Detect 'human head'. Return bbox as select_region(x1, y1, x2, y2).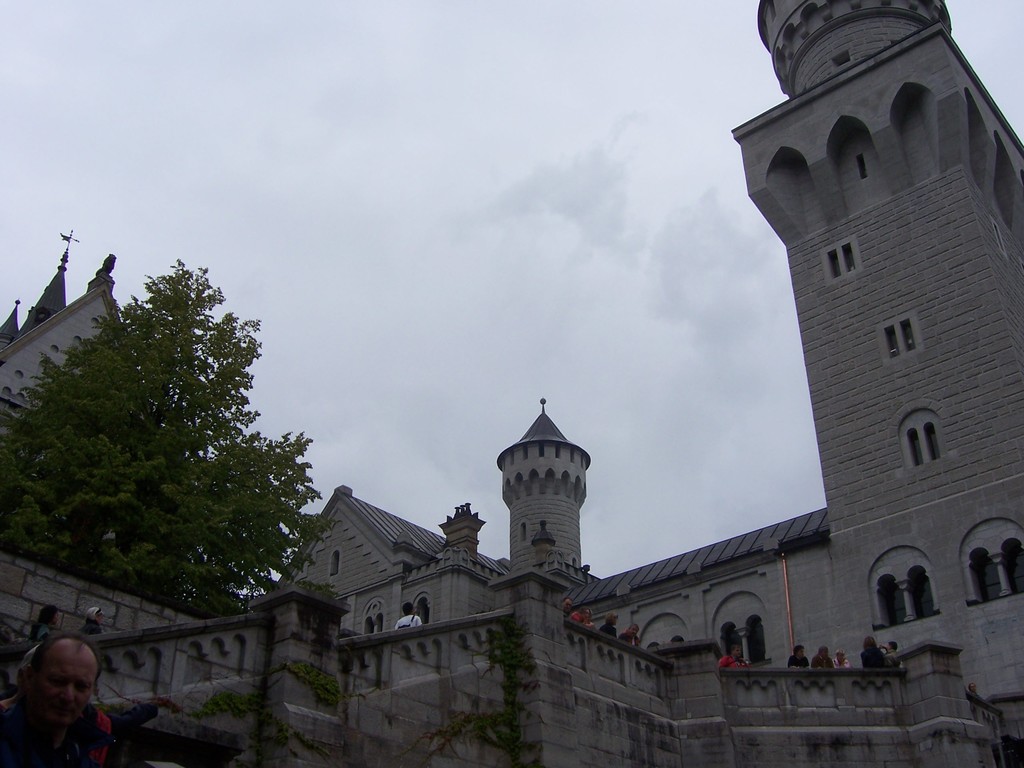
select_region(86, 609, 103, 625).
